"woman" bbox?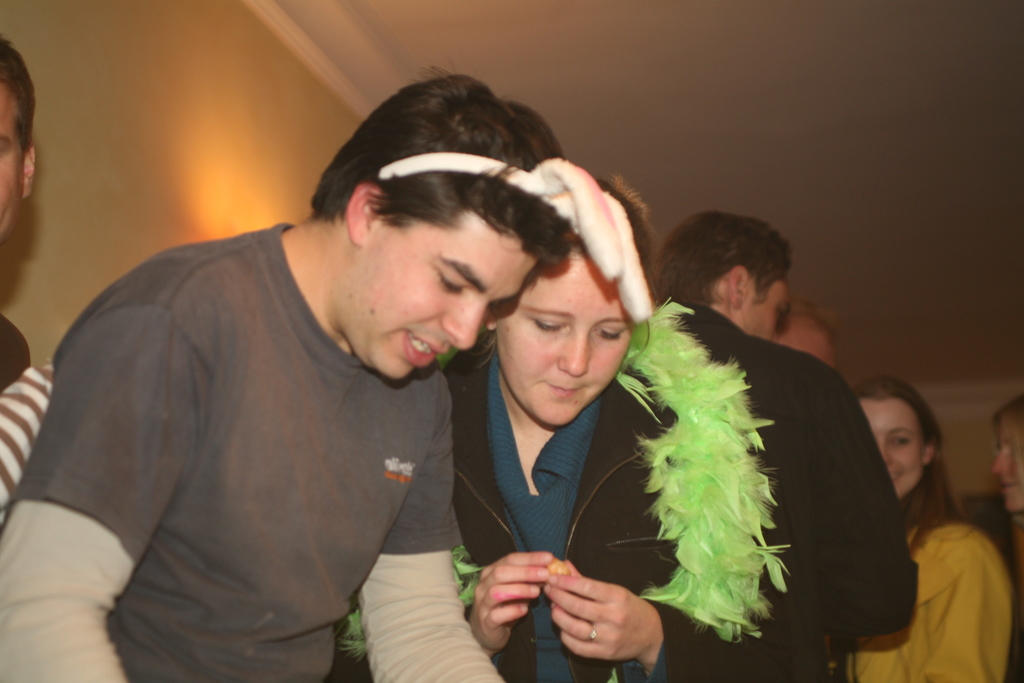
(x1=438, y1=174, x2=746, y2=682)
